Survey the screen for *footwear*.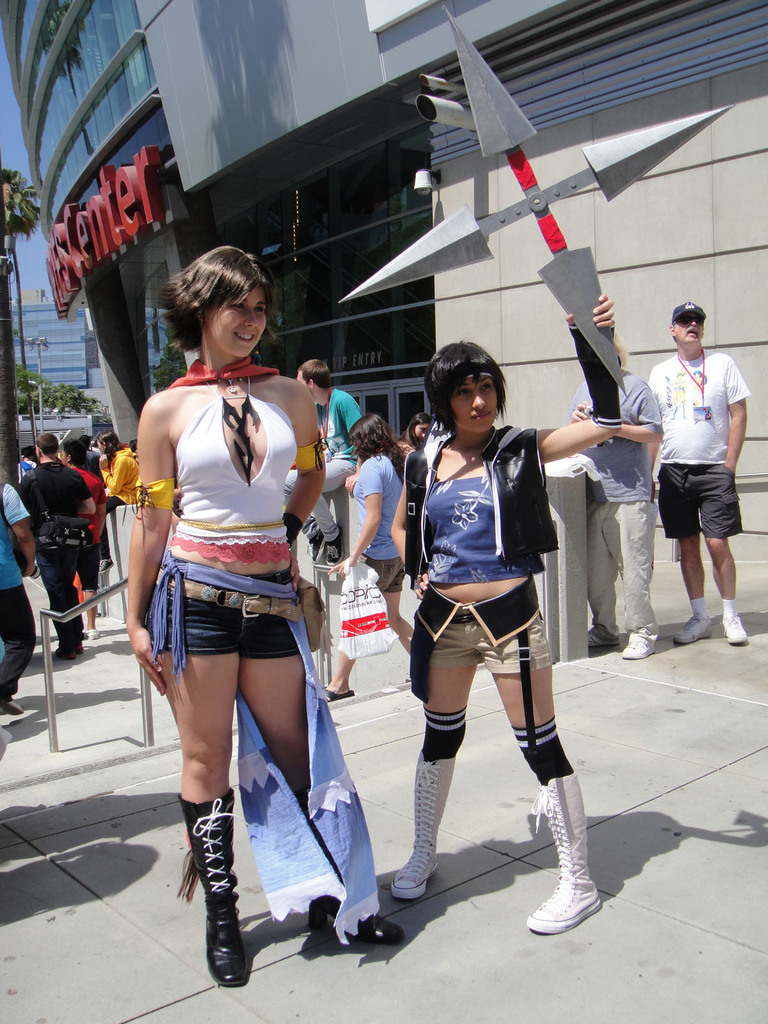
Survey found: bbox=[671, 614, 711, 648].
